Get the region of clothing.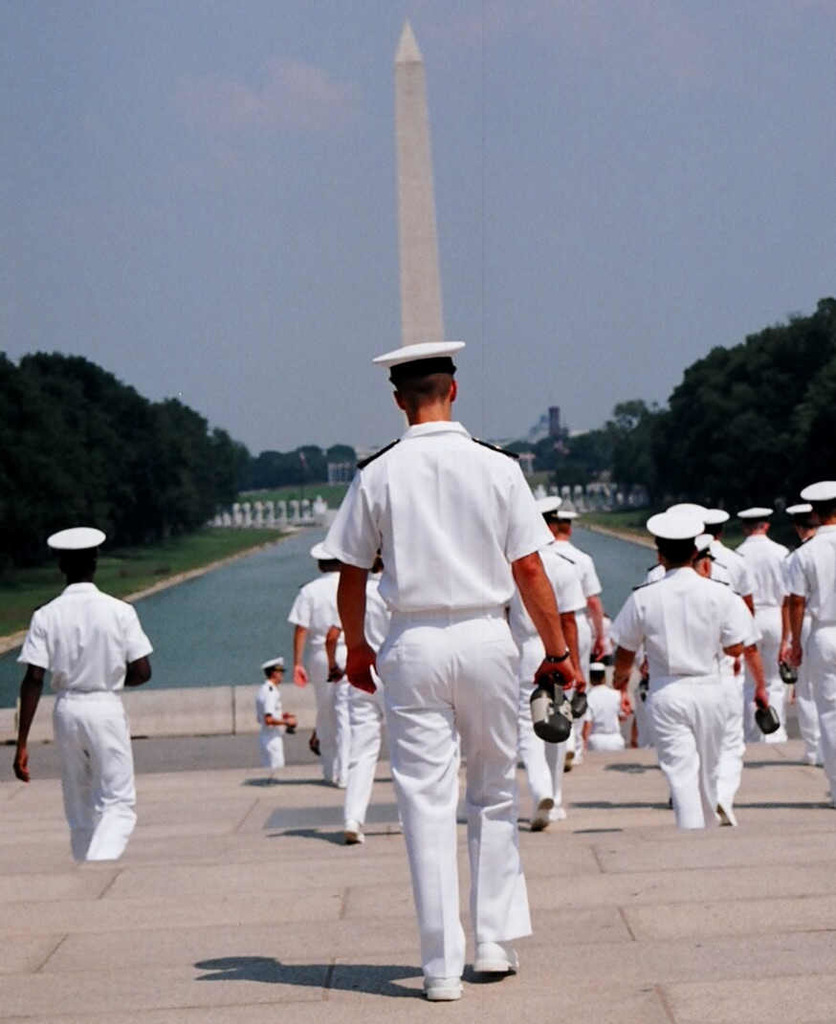
[536,542,605,750].
